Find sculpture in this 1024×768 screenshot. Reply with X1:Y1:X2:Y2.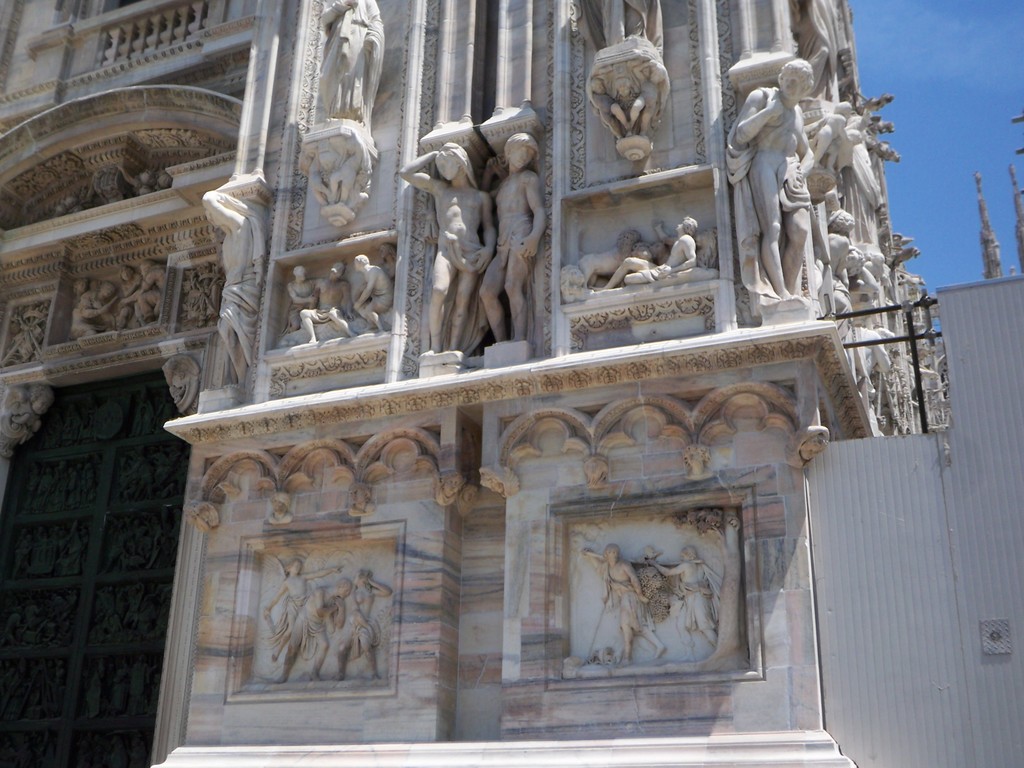
830:207:852:236.
